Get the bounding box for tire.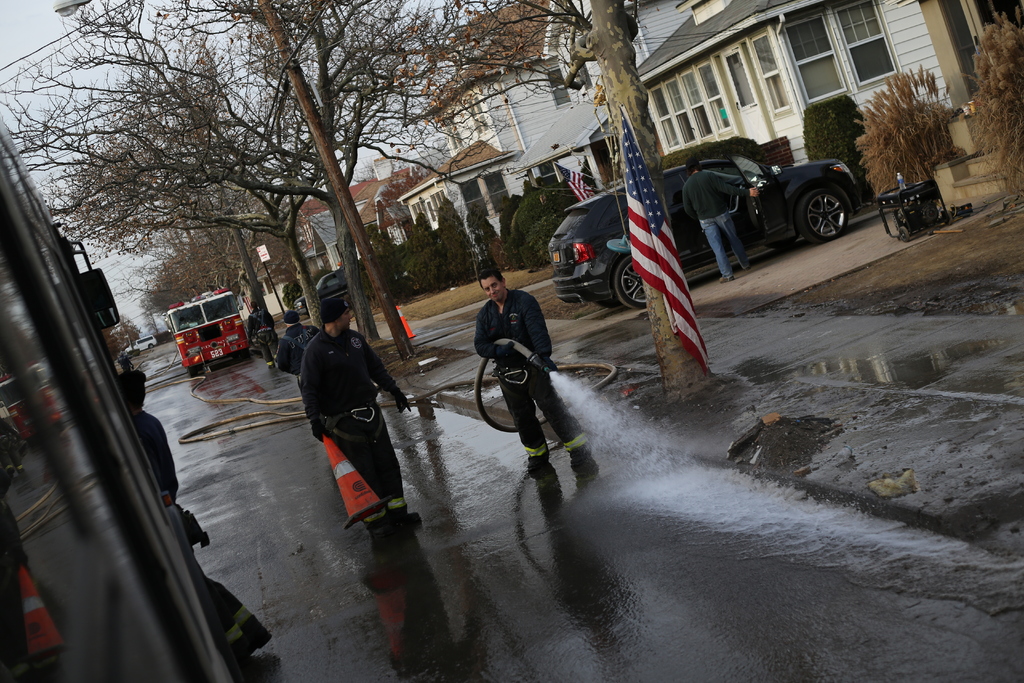
crop(612, 256, 644, 309).
